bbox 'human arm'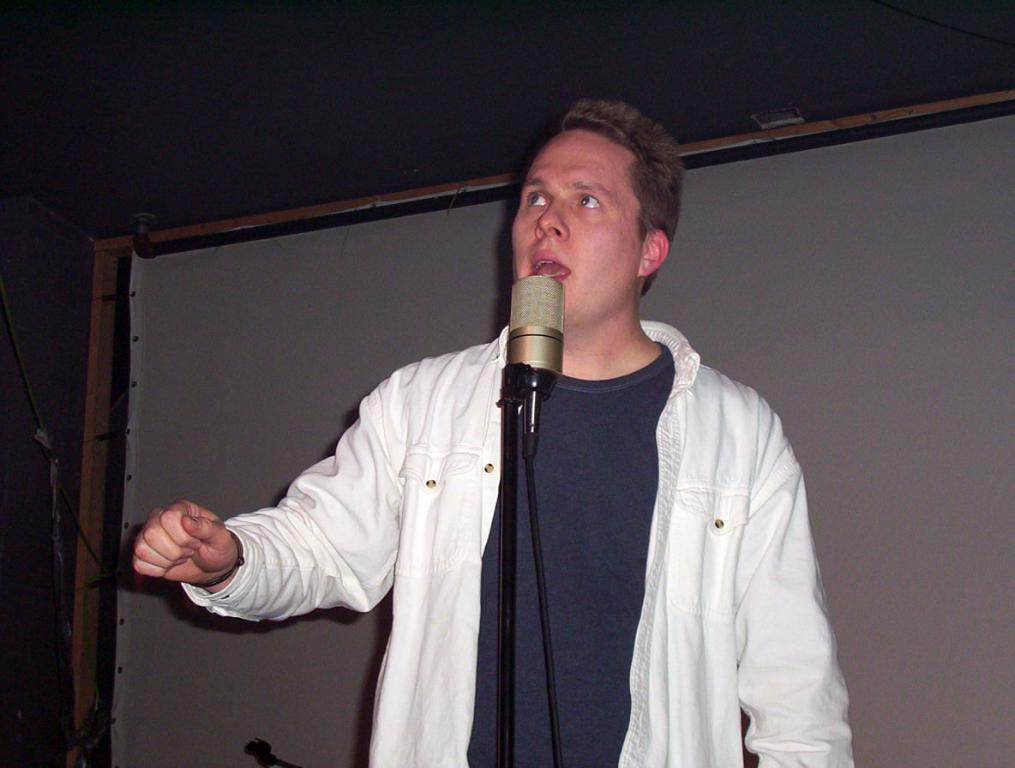
Rect(170, 456, 377, 663)
